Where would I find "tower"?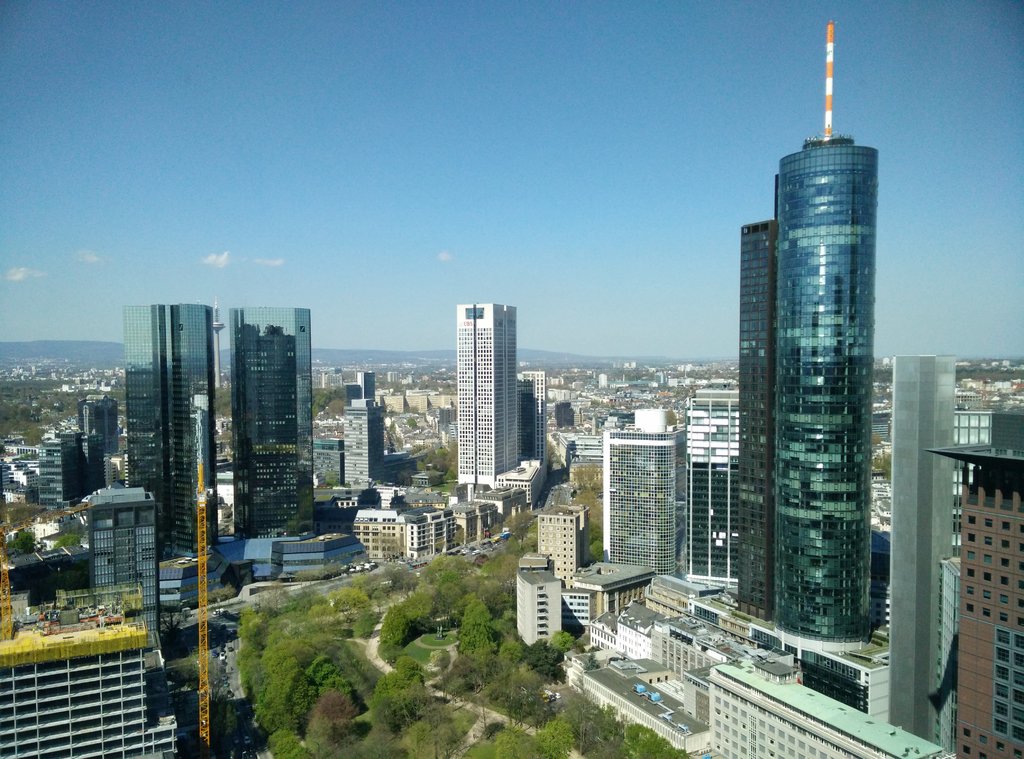
At region(538, 507, 591, 591).
